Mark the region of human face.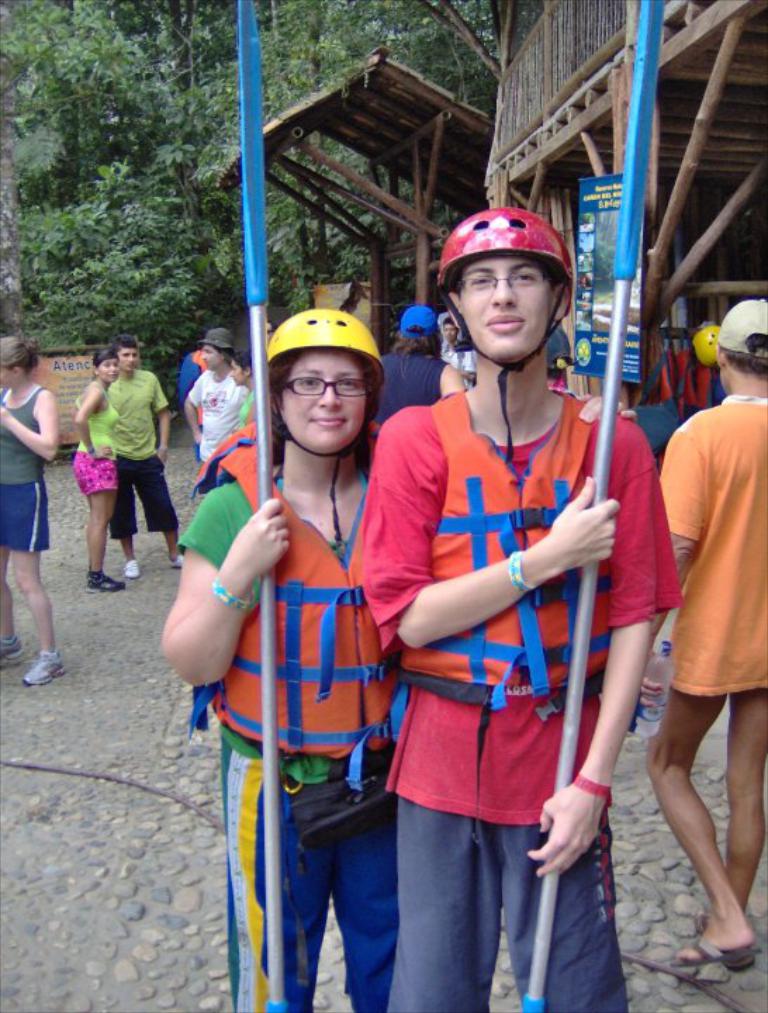
Region: select_region(459, 252, 553, 360).
